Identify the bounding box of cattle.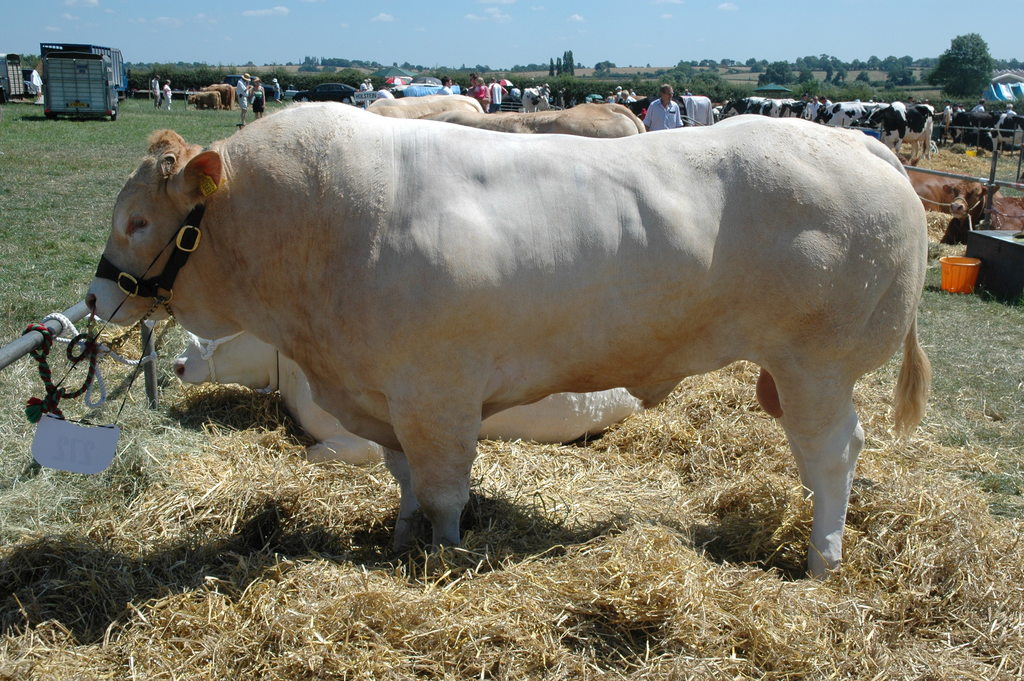
980, 110, 1023, 154.
